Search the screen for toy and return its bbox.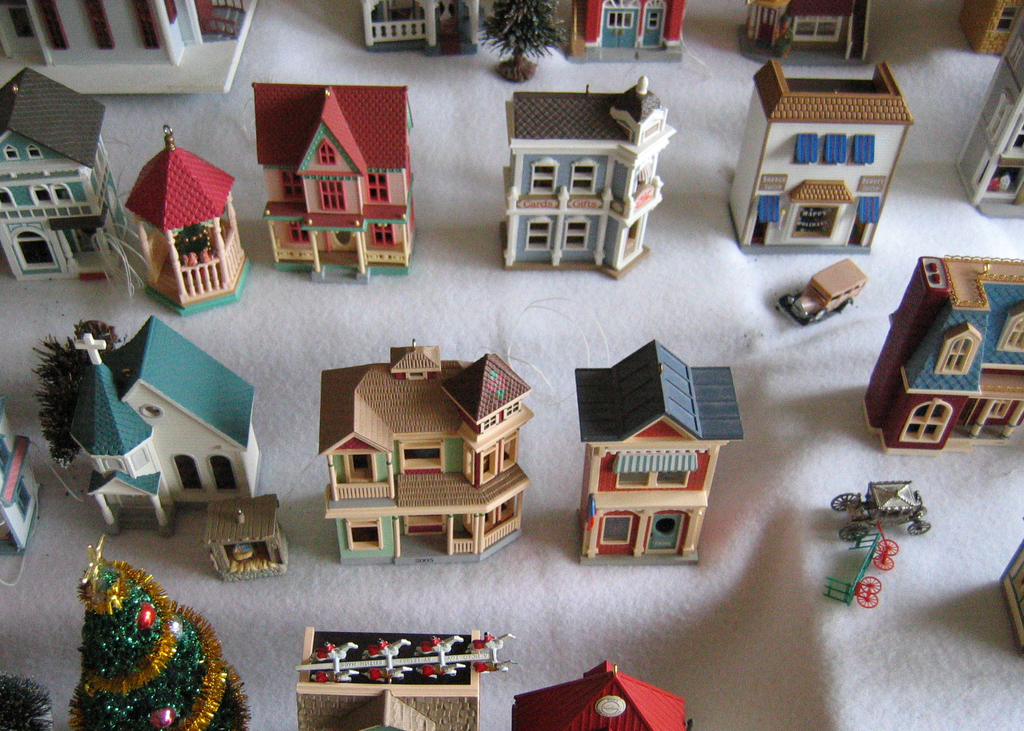
Found: 476/0/567/81.
